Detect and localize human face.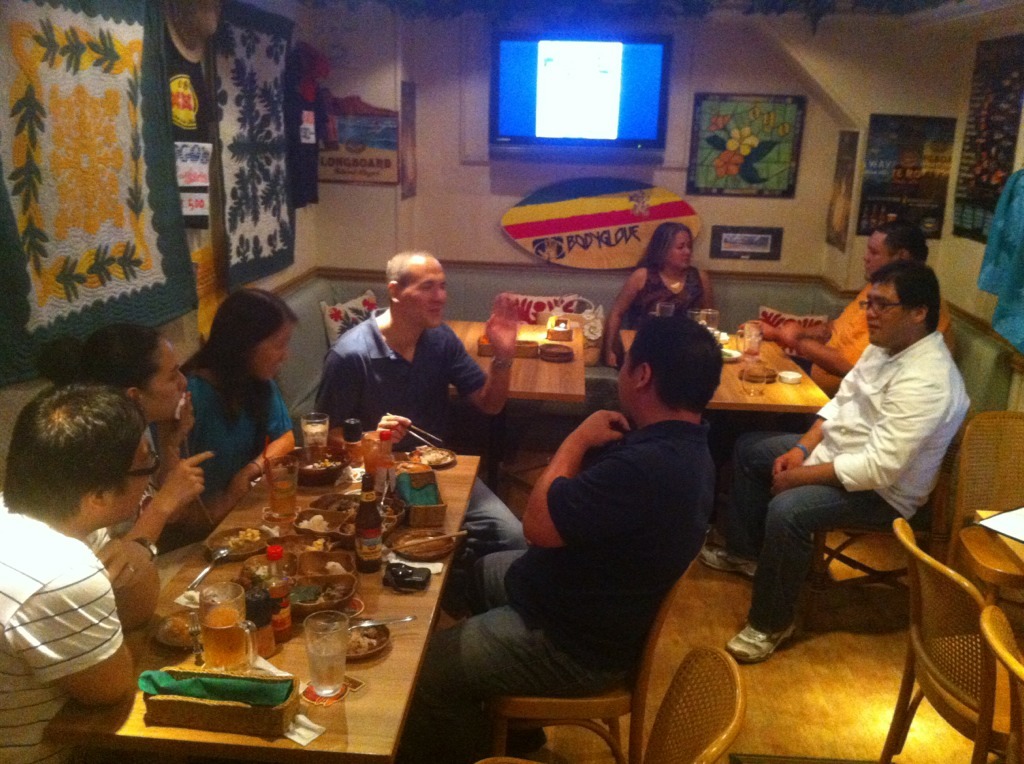
Localized at {"left": 865, "top": 282, "right": 914, "bottom": 350}.
